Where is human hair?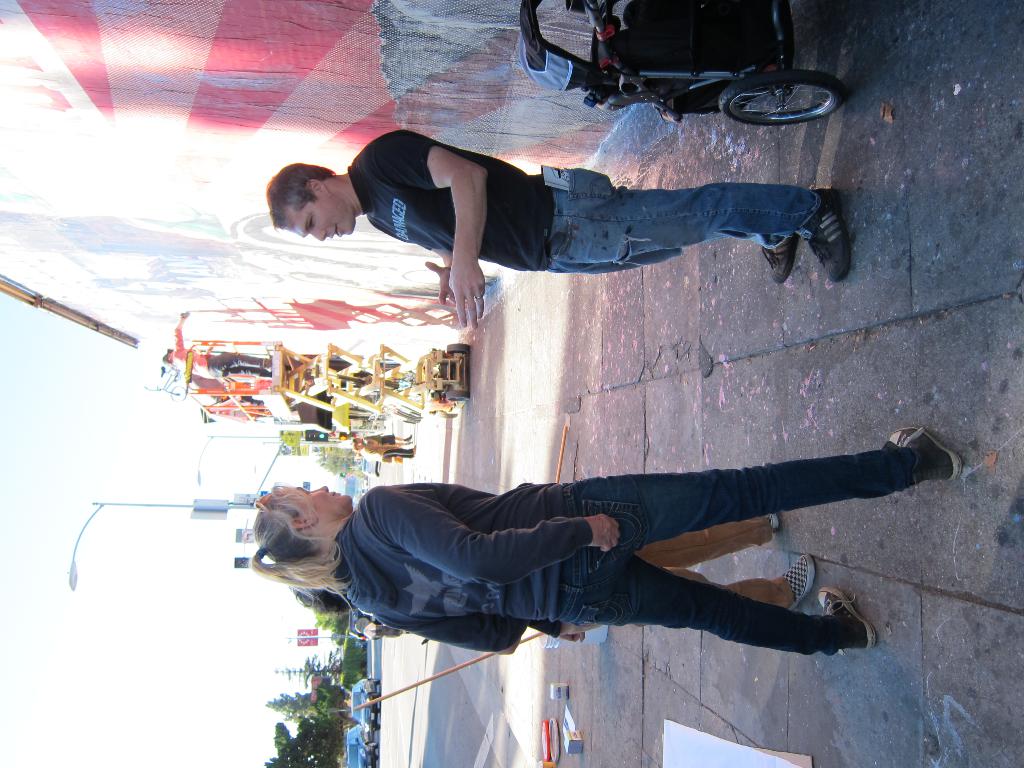
245/490/362/612.
